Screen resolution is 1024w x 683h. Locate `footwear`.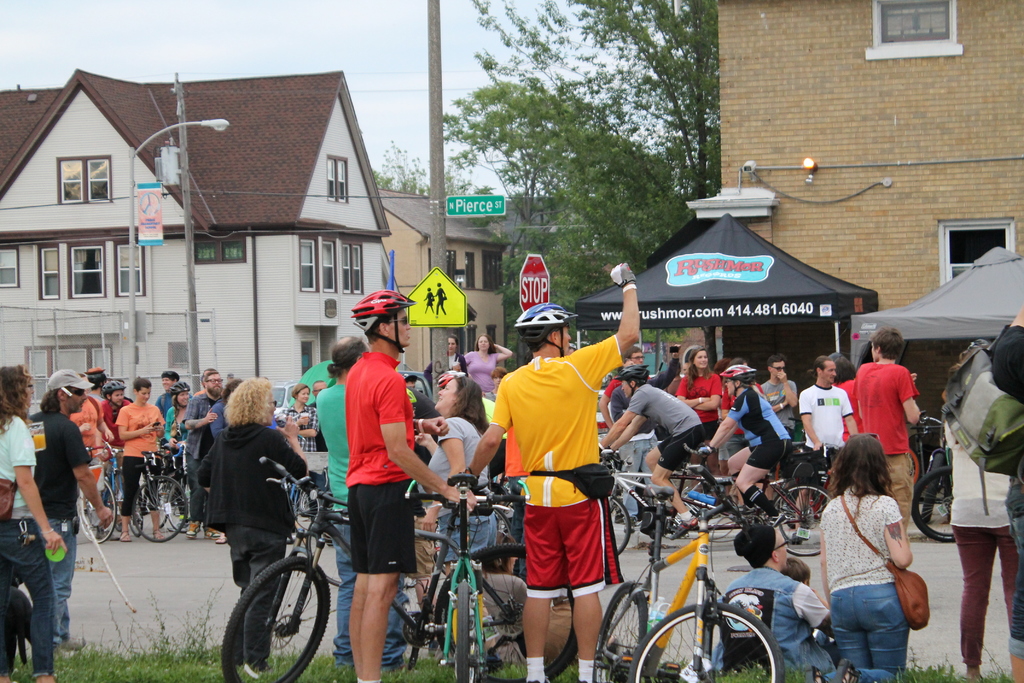
<bbox>578, 678, 587, 682</bbox>.
